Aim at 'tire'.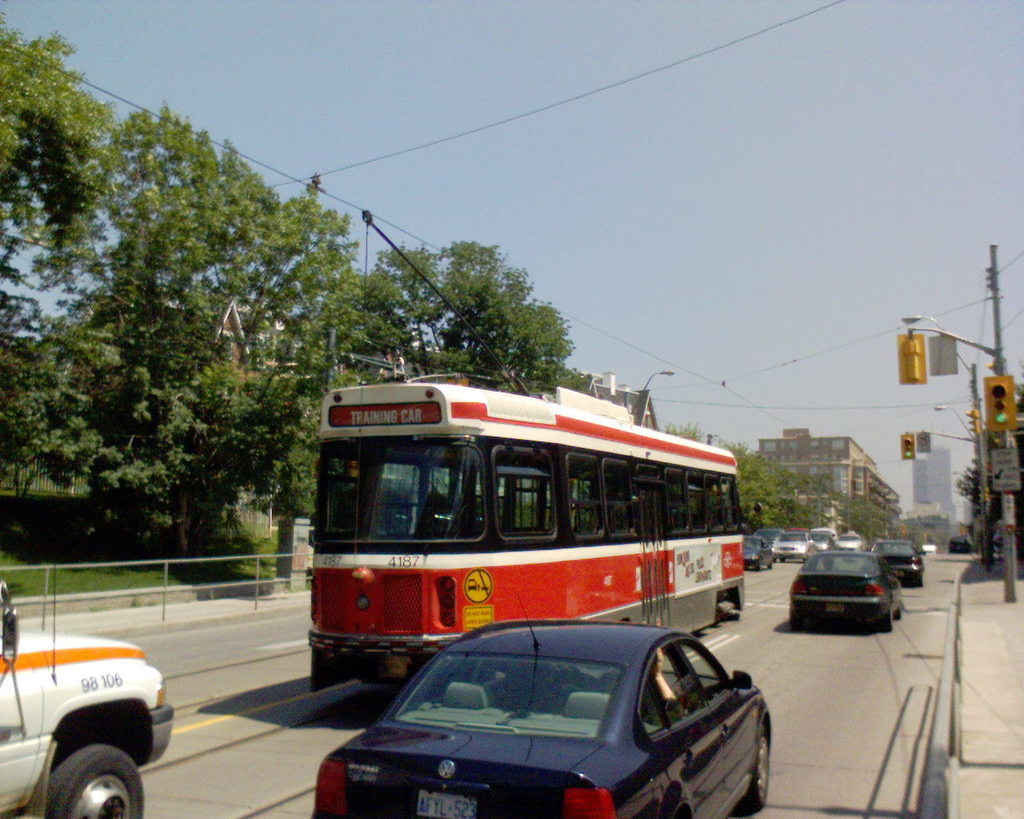
Aimed at 38/741/150/818.
